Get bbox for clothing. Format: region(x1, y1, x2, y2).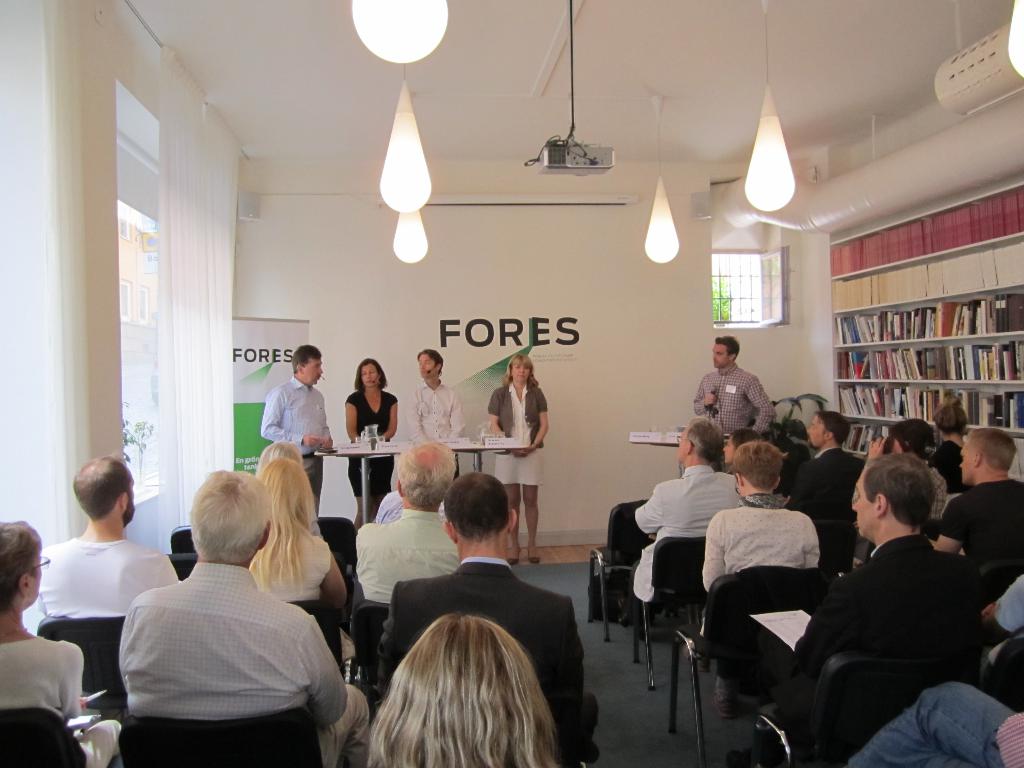
region(260, 372, 335, 520).
